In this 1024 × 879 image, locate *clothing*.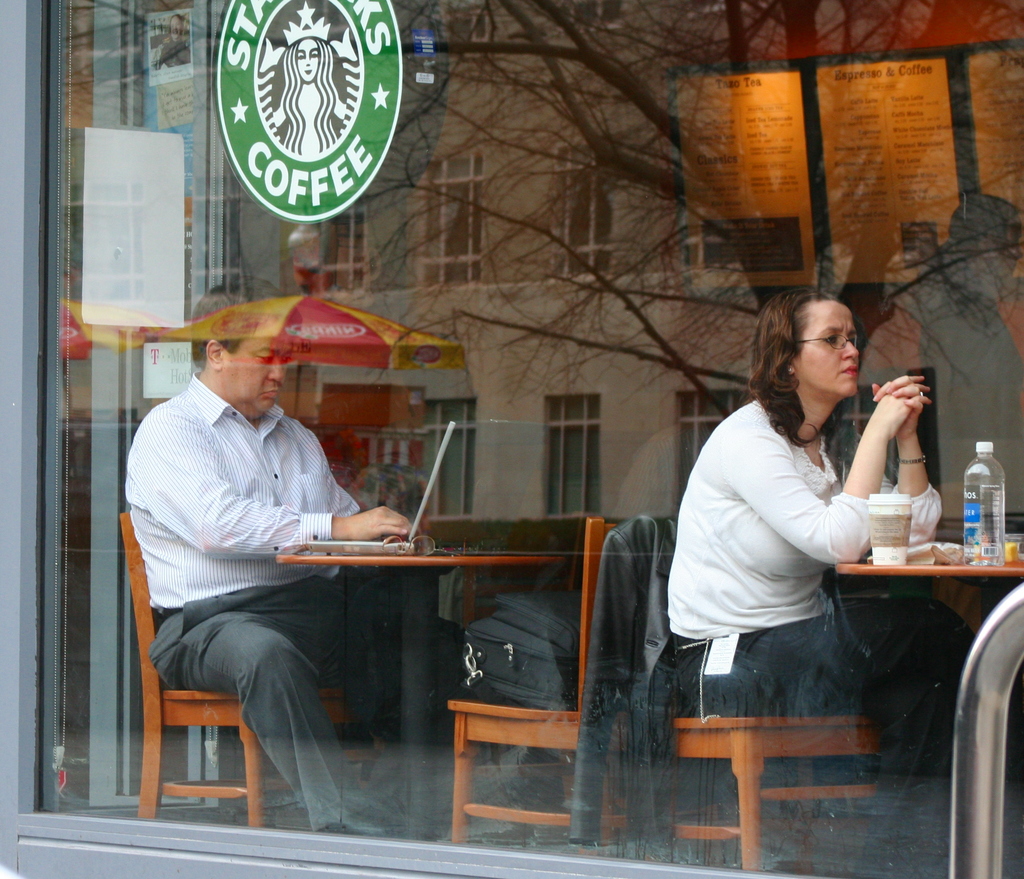
Bounding box: bbox=(651, 385, 946, 878).
